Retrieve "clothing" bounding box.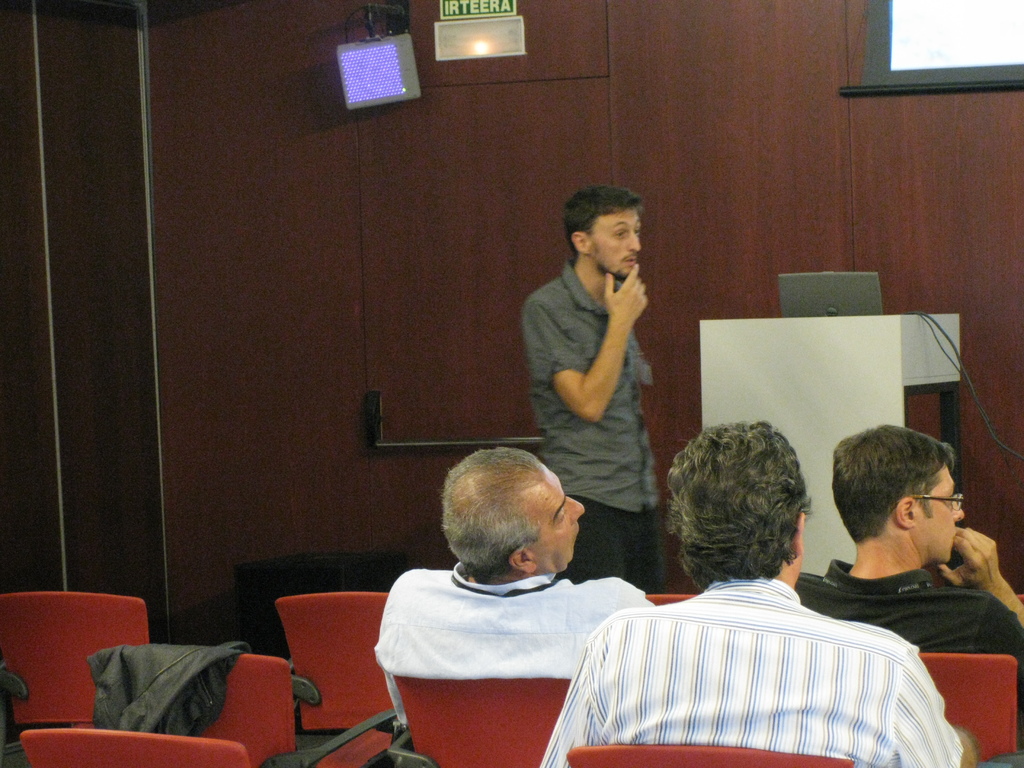
Bounding box: (373,560,656,732).
